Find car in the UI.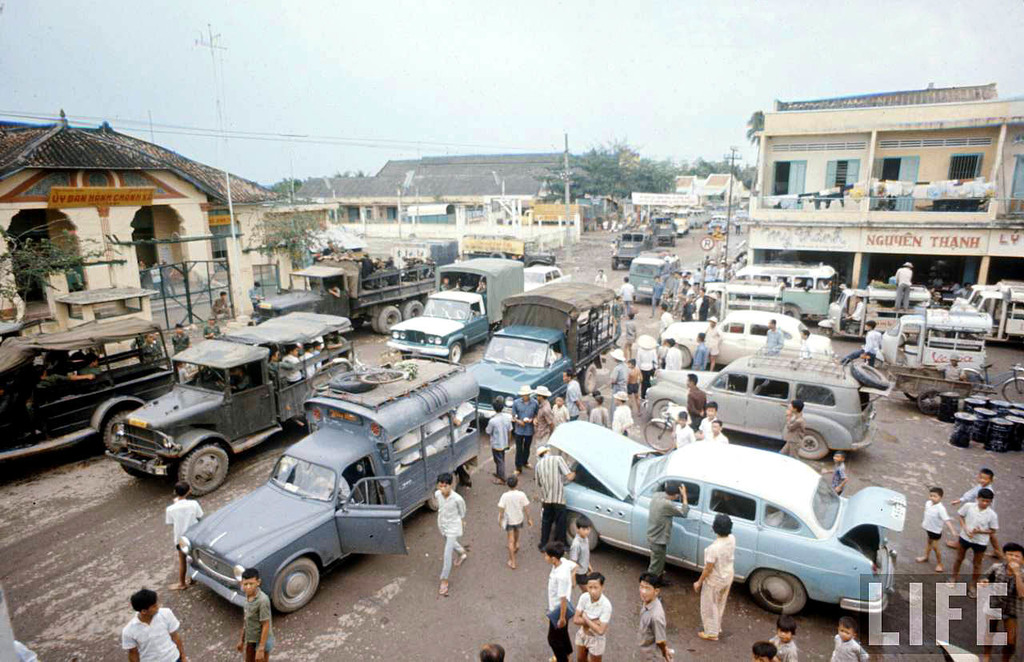
UI element at bbox(658, 306, 830, 372).
